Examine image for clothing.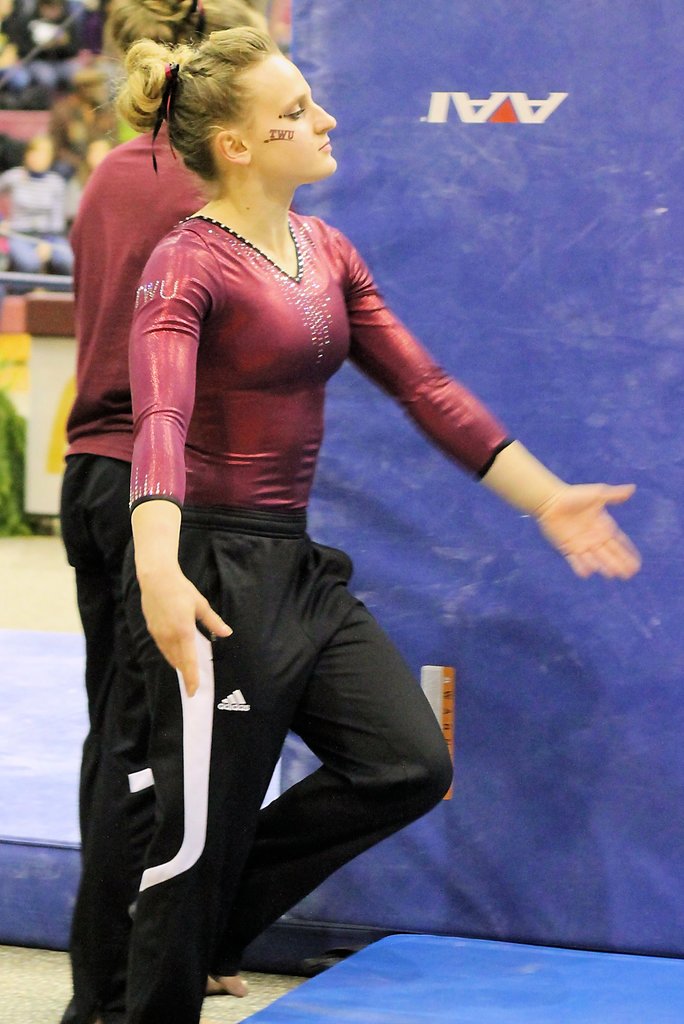
Examination result: [123,193,516,1022].
